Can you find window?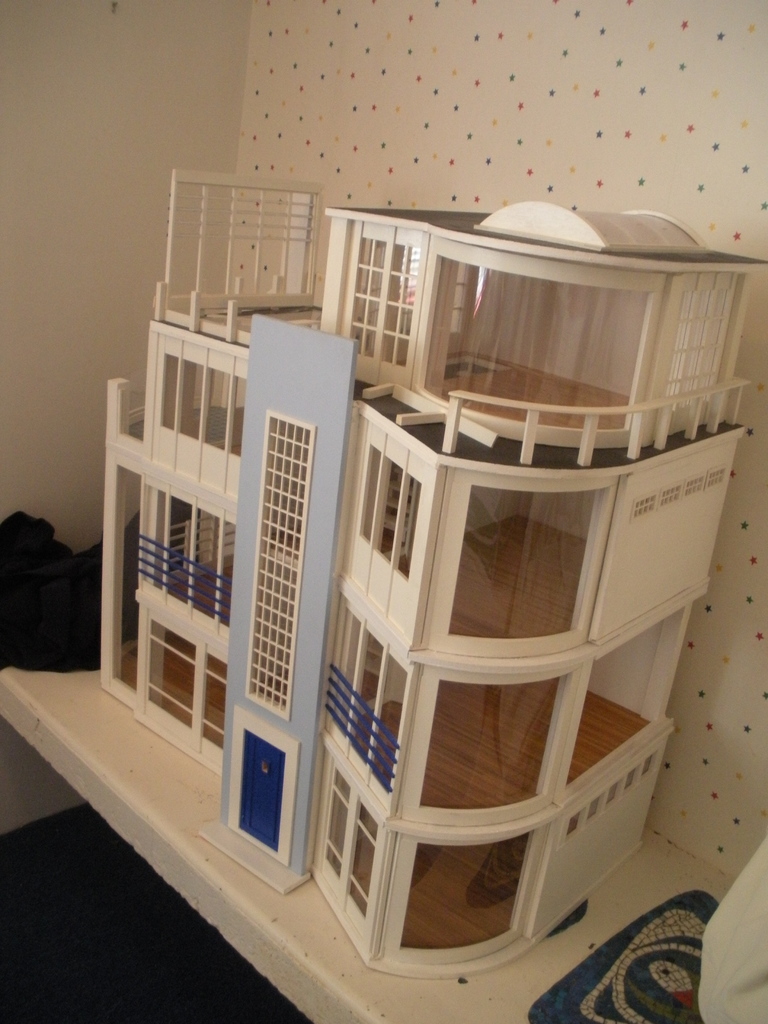
Yes, bounding box: {"x1": 236, "y1": 419, "x2": 315, "y2": 719}.
